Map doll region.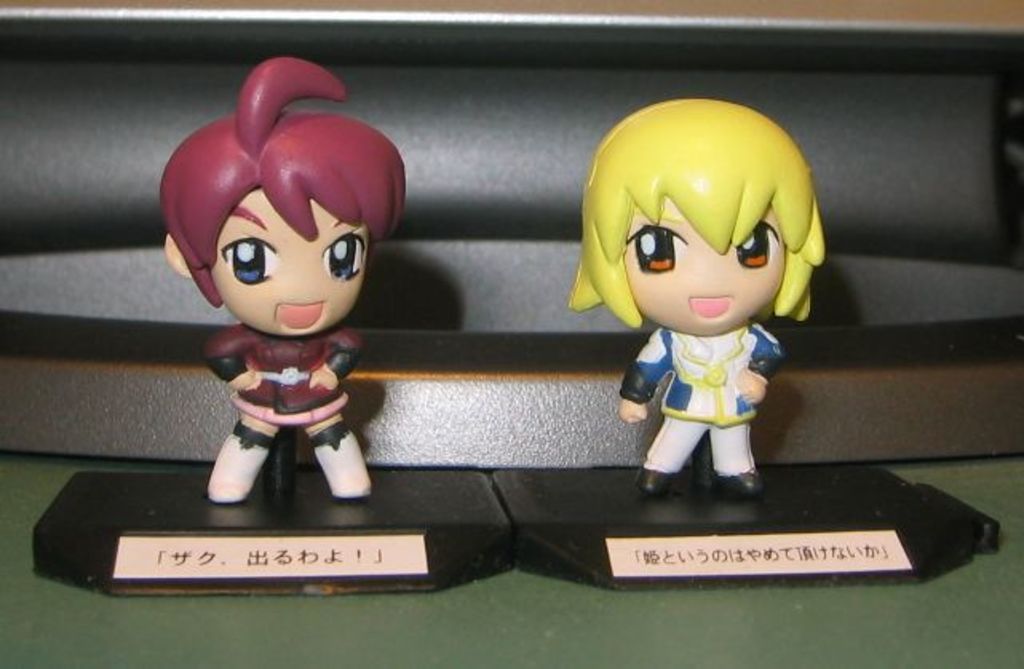
Mapped to l=155, t=49, r=419, b=498.
